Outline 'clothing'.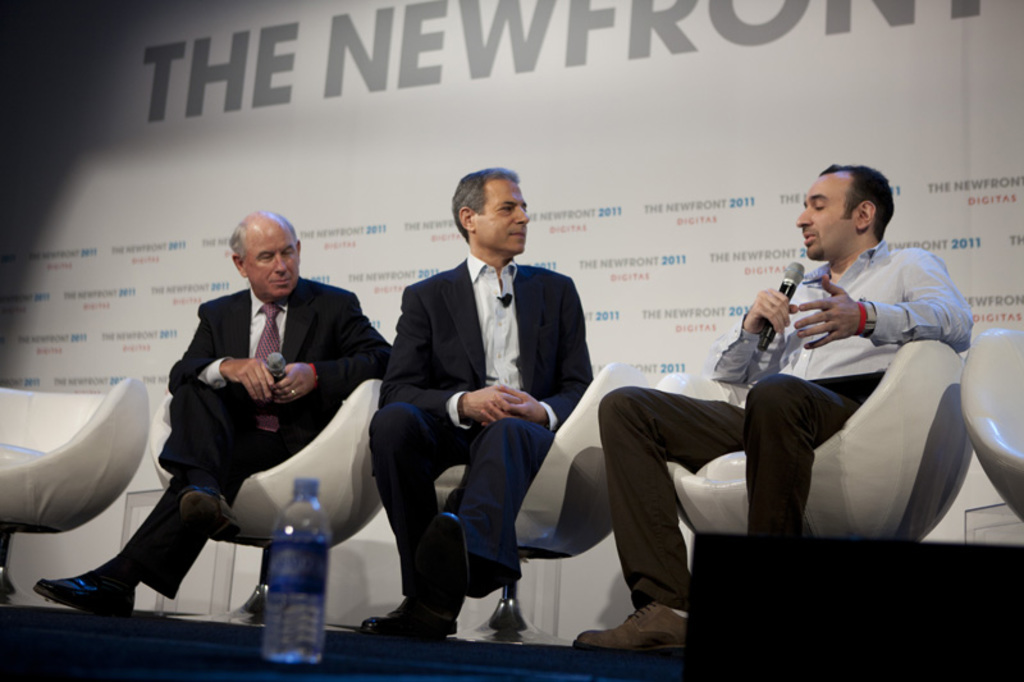
Outline: rect(118, 271, 396, 599).
